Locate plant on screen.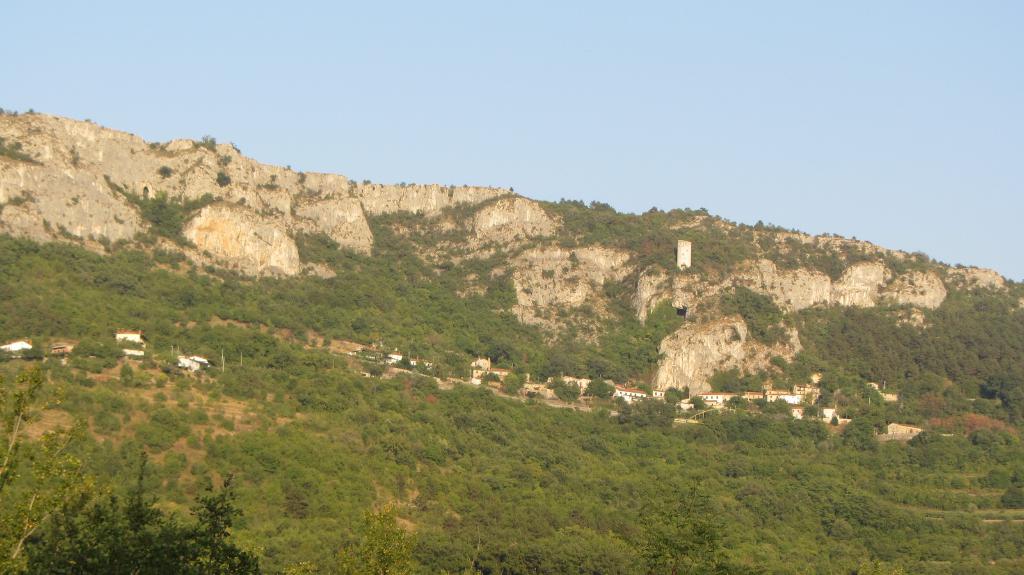
On screen at (61, 193, 76, 206).
